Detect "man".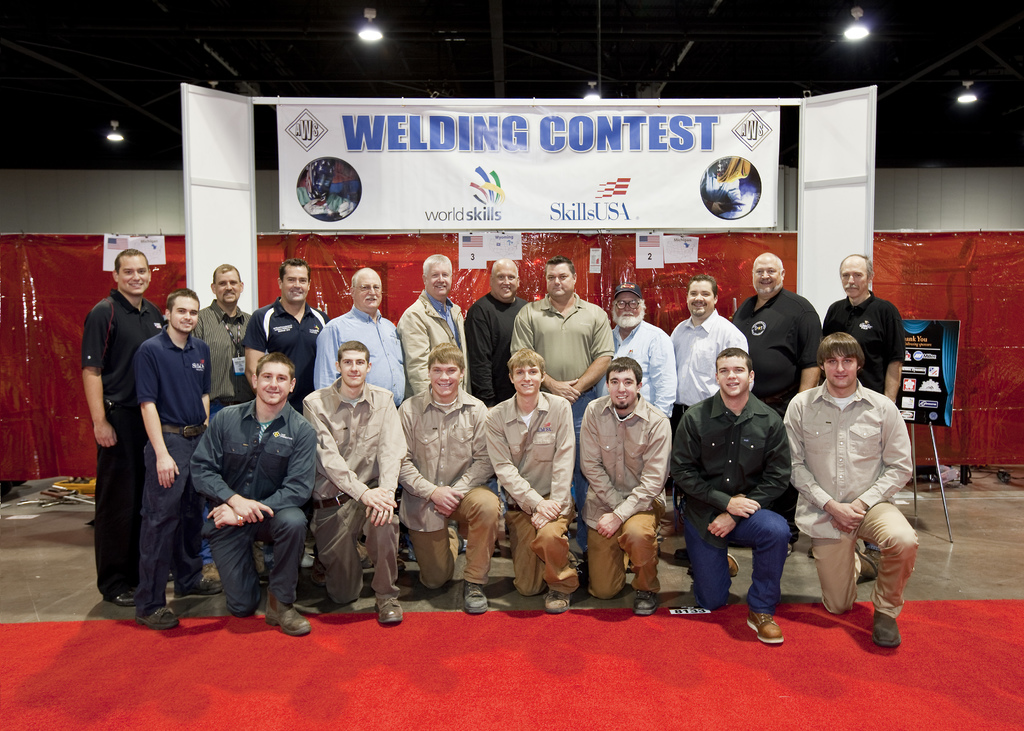
Detected at bbox=[189, 351, 317, 635].
